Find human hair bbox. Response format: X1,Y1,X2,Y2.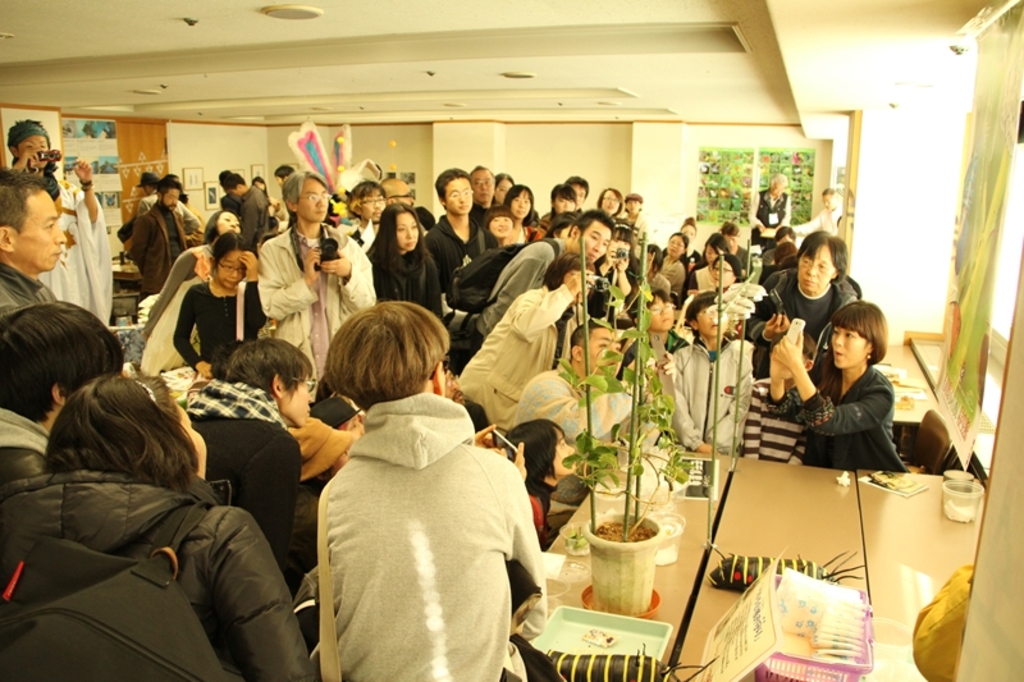
532,209,585,244.
